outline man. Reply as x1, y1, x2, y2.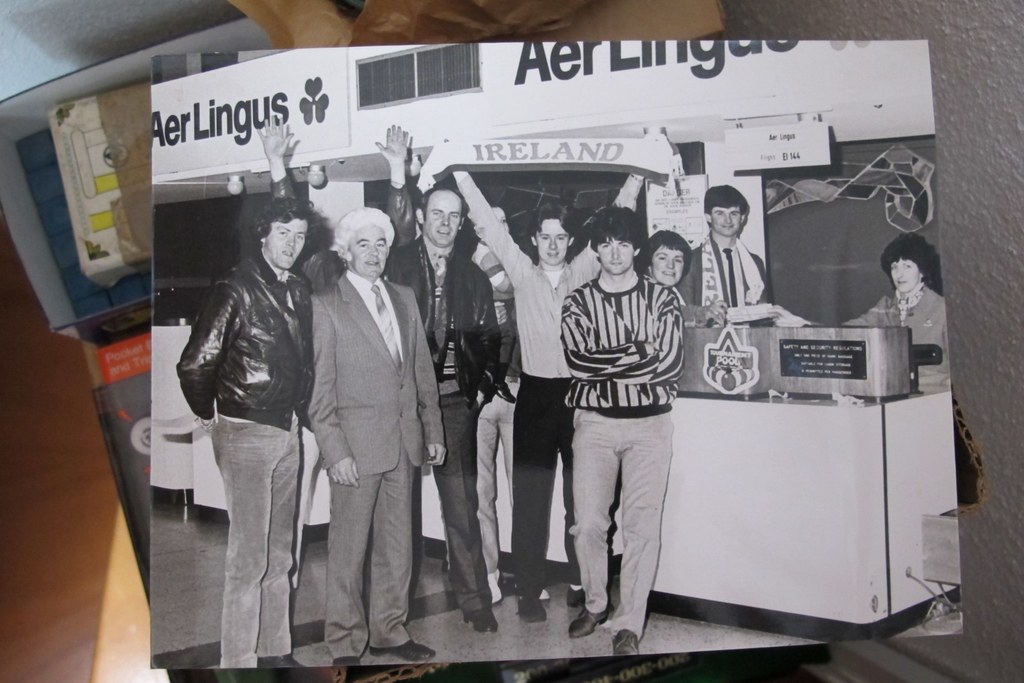
173, 195, 315, 667.
